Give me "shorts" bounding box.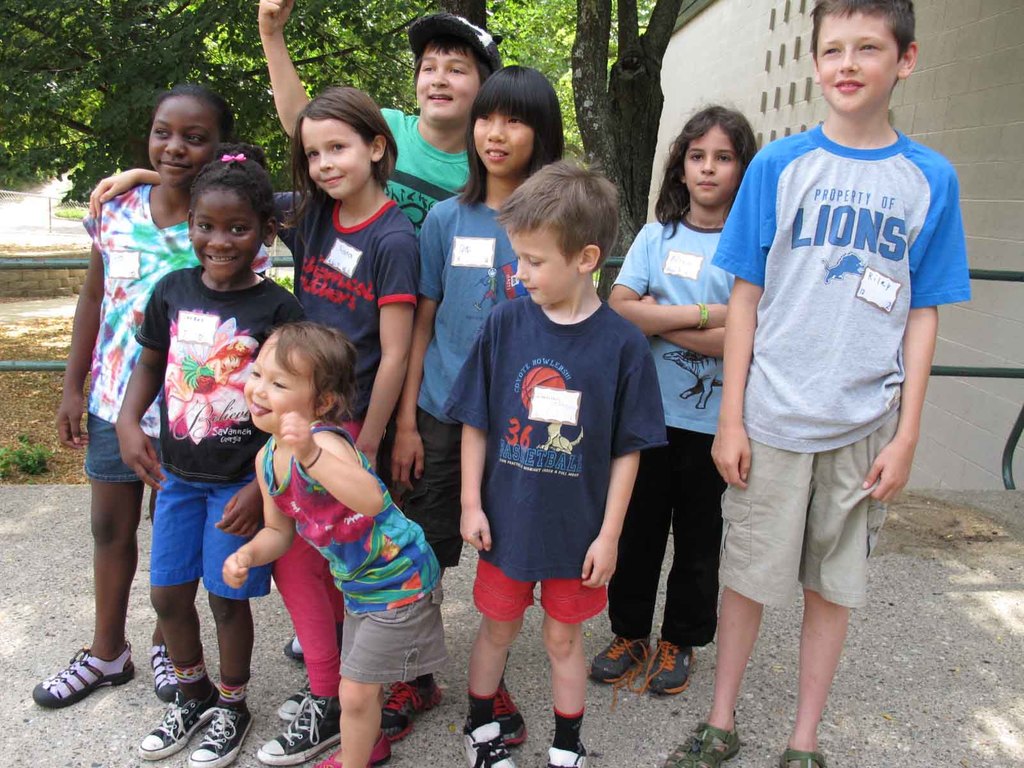
148:470:266:597.
